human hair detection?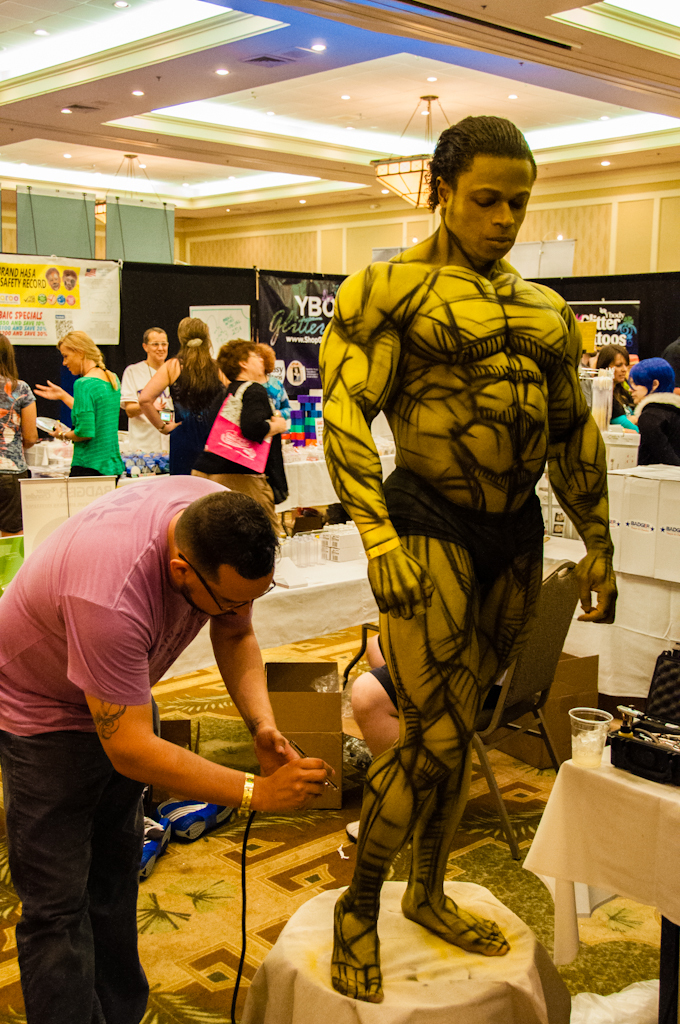
x1=593, y1=336, x2=627, y2=366
